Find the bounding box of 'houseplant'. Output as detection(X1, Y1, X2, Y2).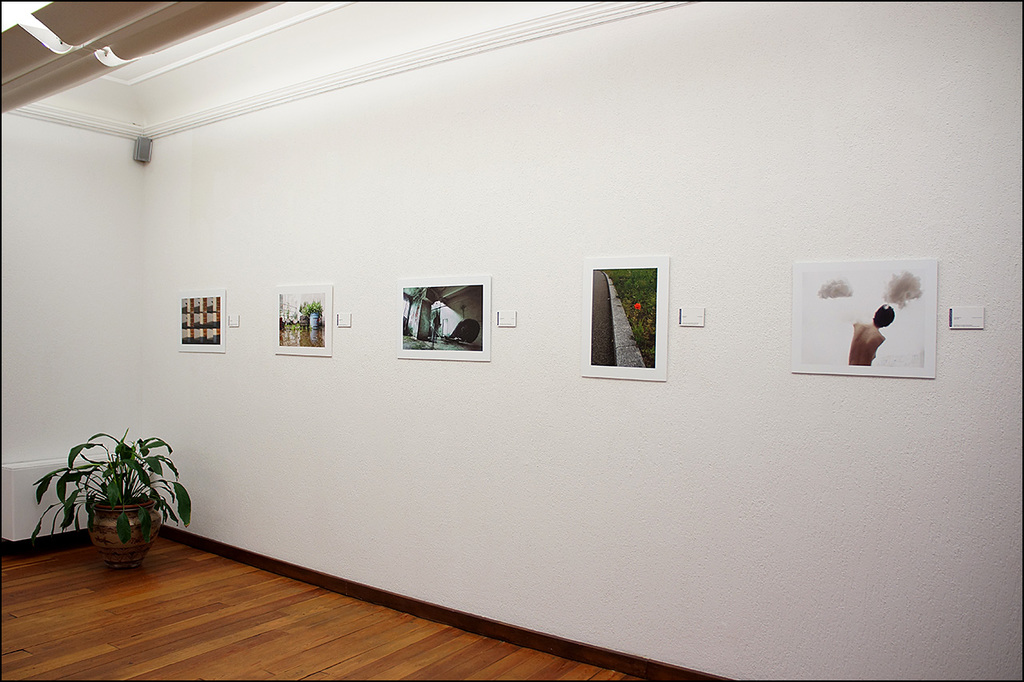
detection(298, 298, 322, 331).
